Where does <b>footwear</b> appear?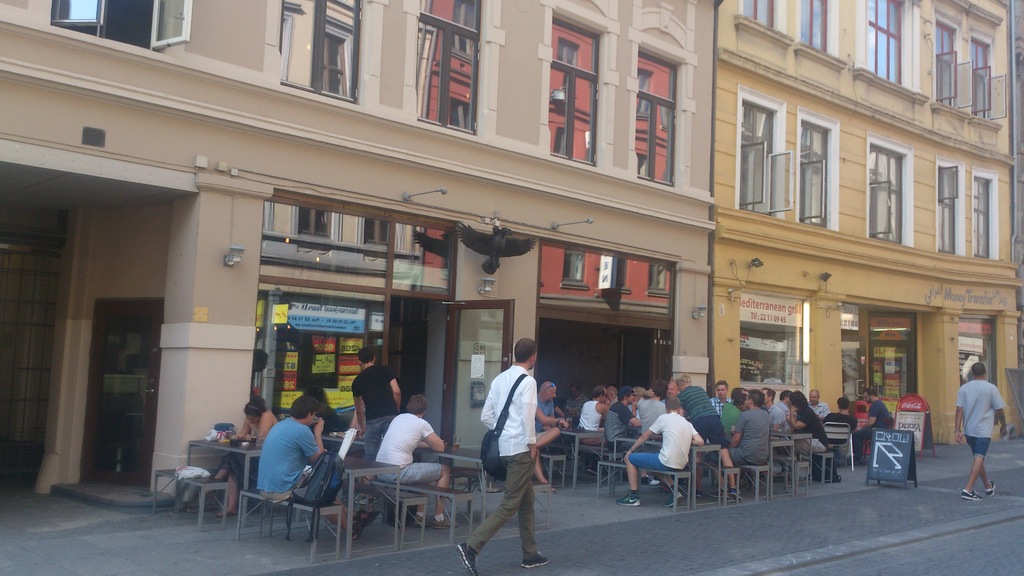
Appears at 589/466/601/474.
